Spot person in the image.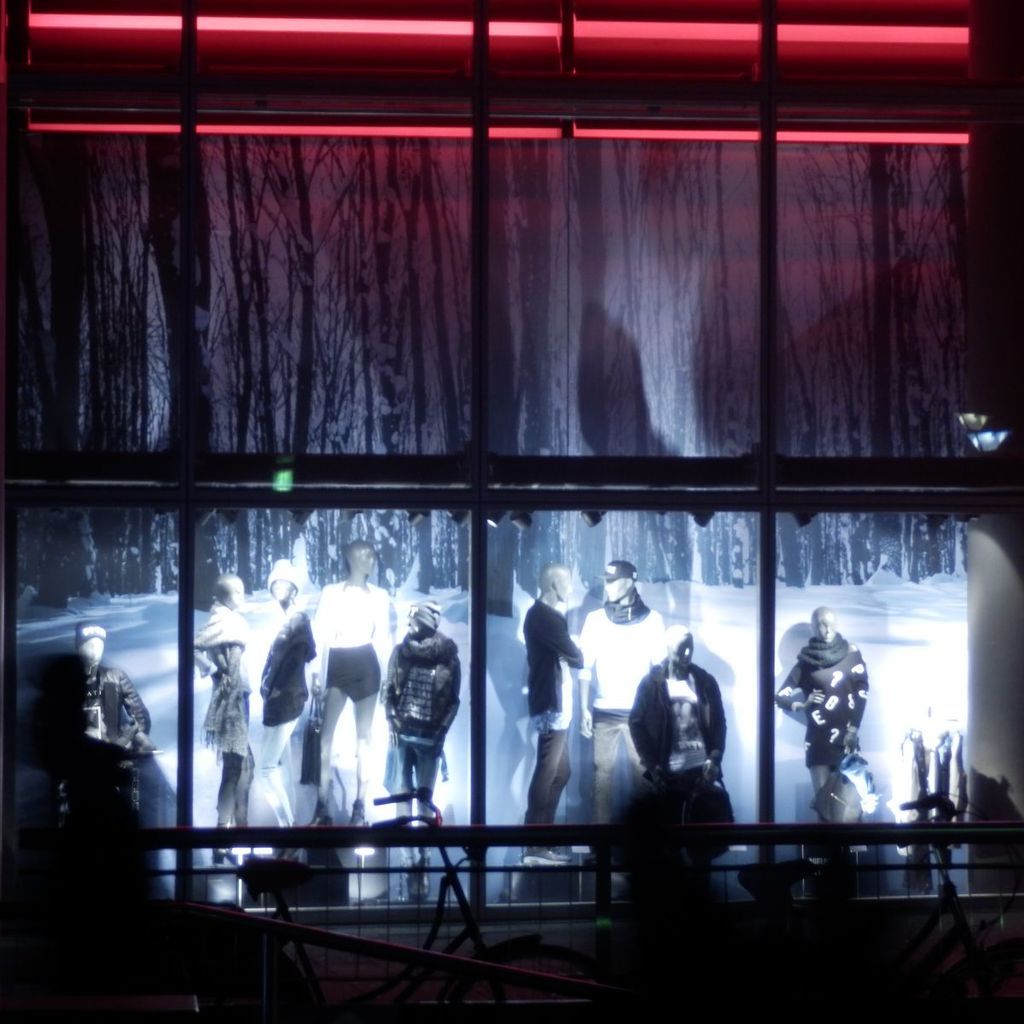
person found at bbox=(320, 554, 404, 815).
